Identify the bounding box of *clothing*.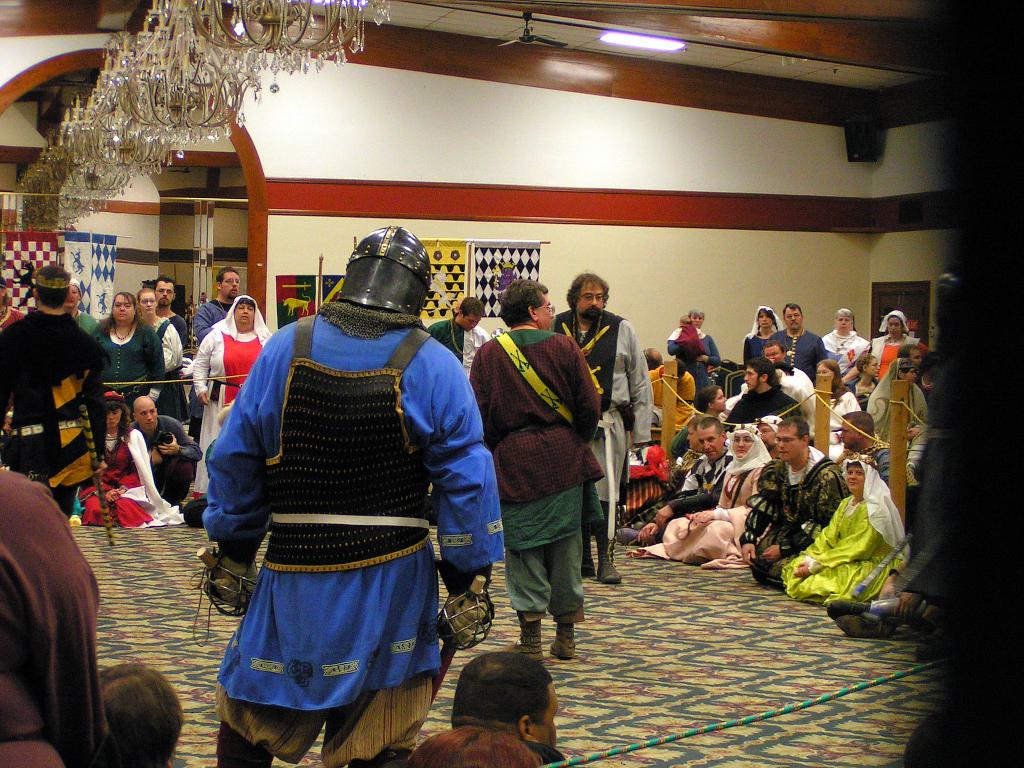
l=741, t=456, r=838, b=588.
